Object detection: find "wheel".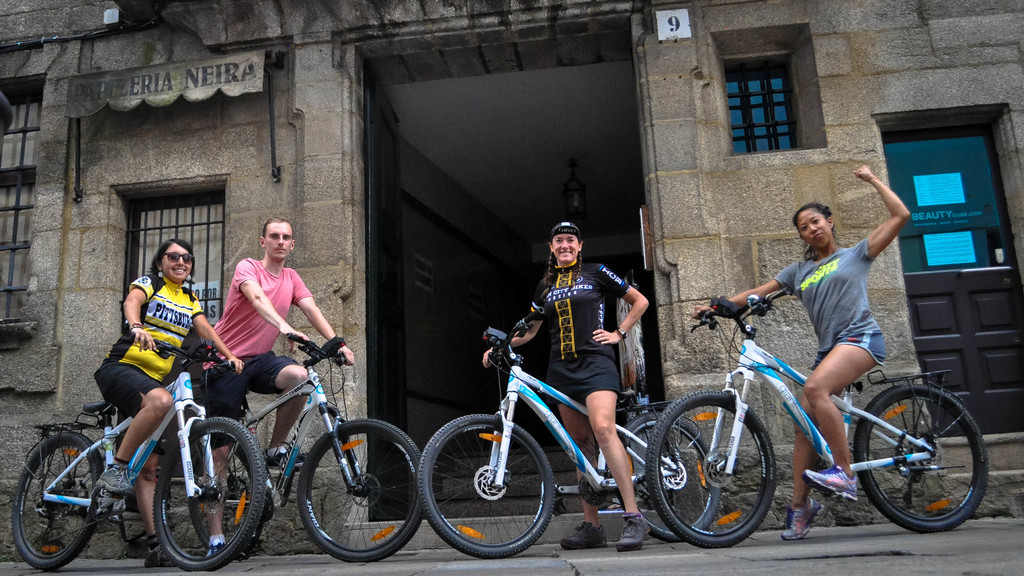
15, 432, 99, 572.
